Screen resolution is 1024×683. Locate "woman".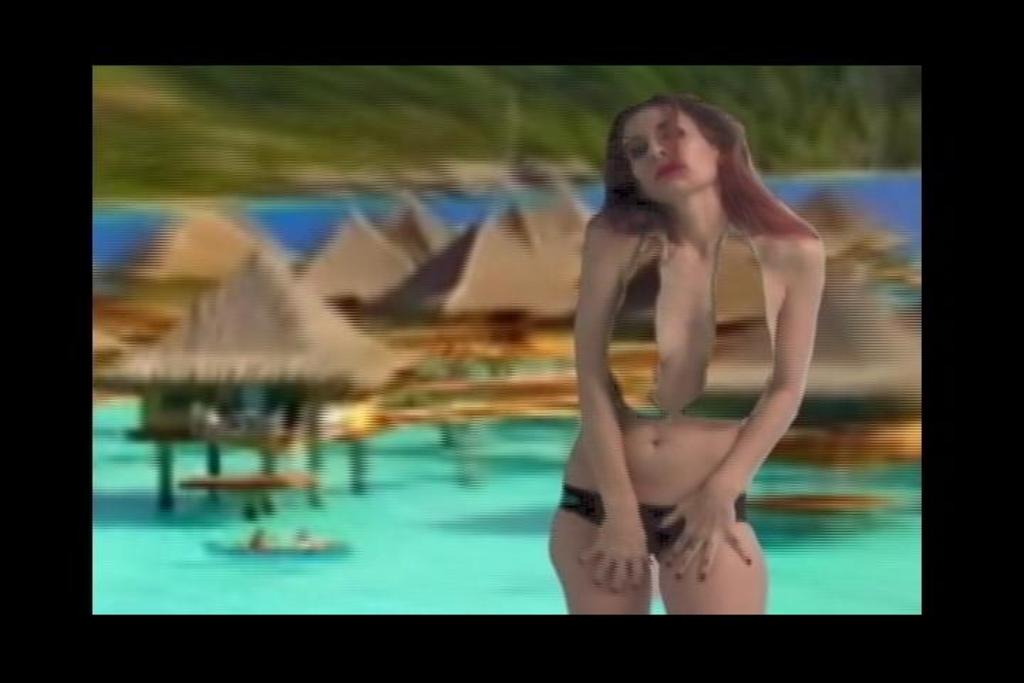
<box>546,94,825,615</box>.
